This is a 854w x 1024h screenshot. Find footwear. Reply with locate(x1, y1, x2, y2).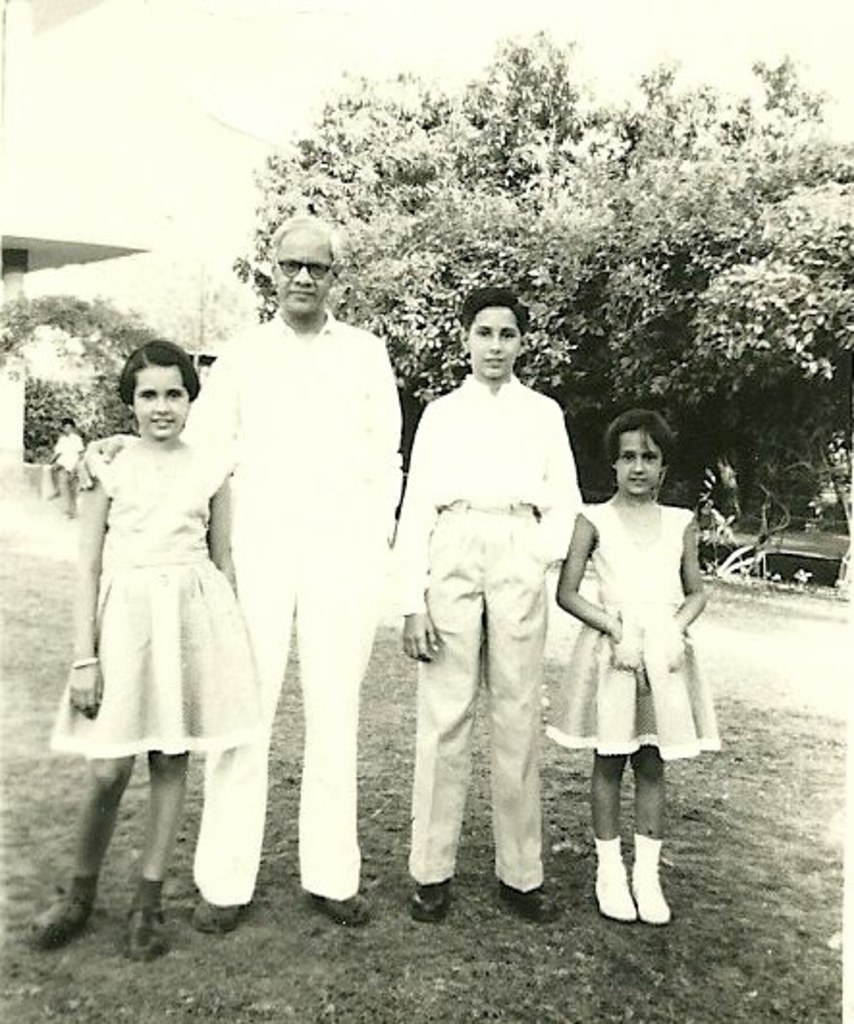
locate(592, 829, 636, 920).
